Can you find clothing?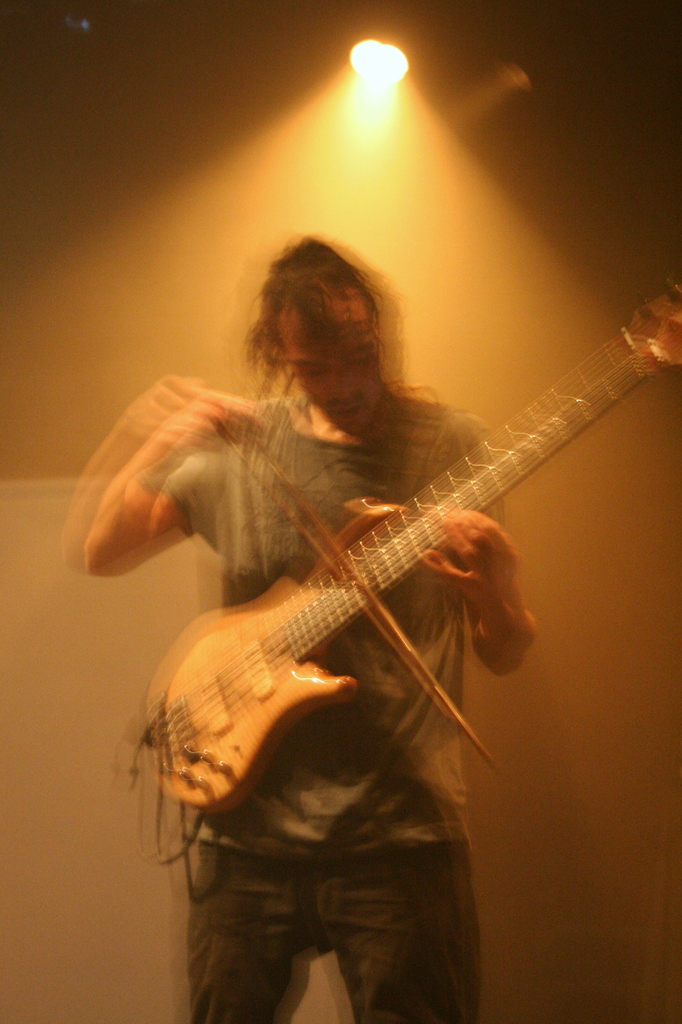
Yes, bounding box: [left=184, top=825, right=483, bottom=1021].
